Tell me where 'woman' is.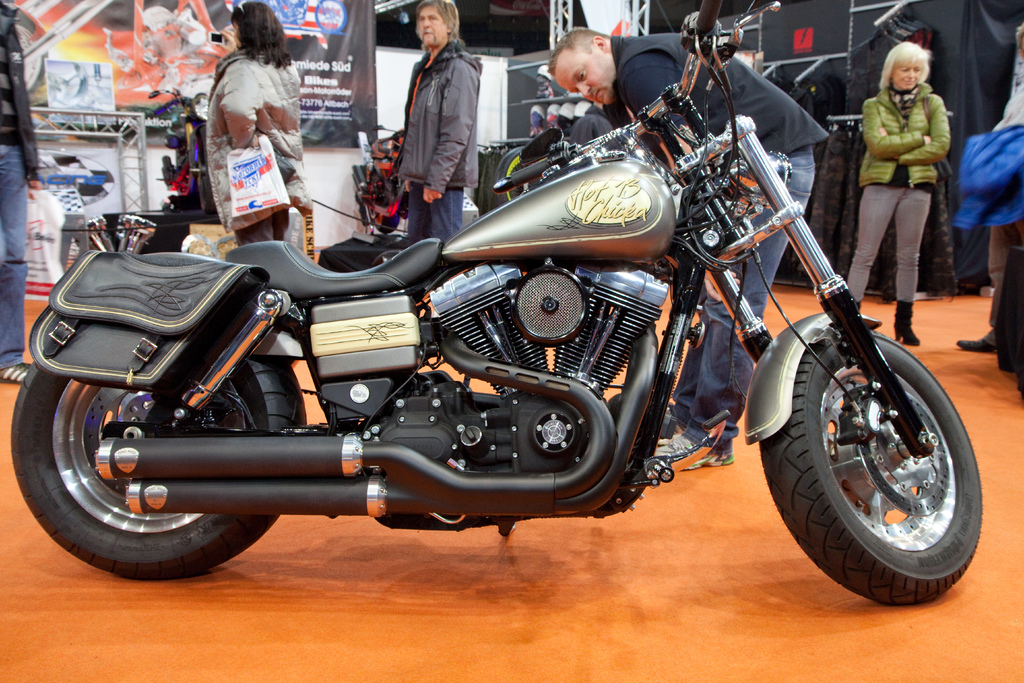
'woman' is at [x1=207, y1=2, x2=311, y2=247].
